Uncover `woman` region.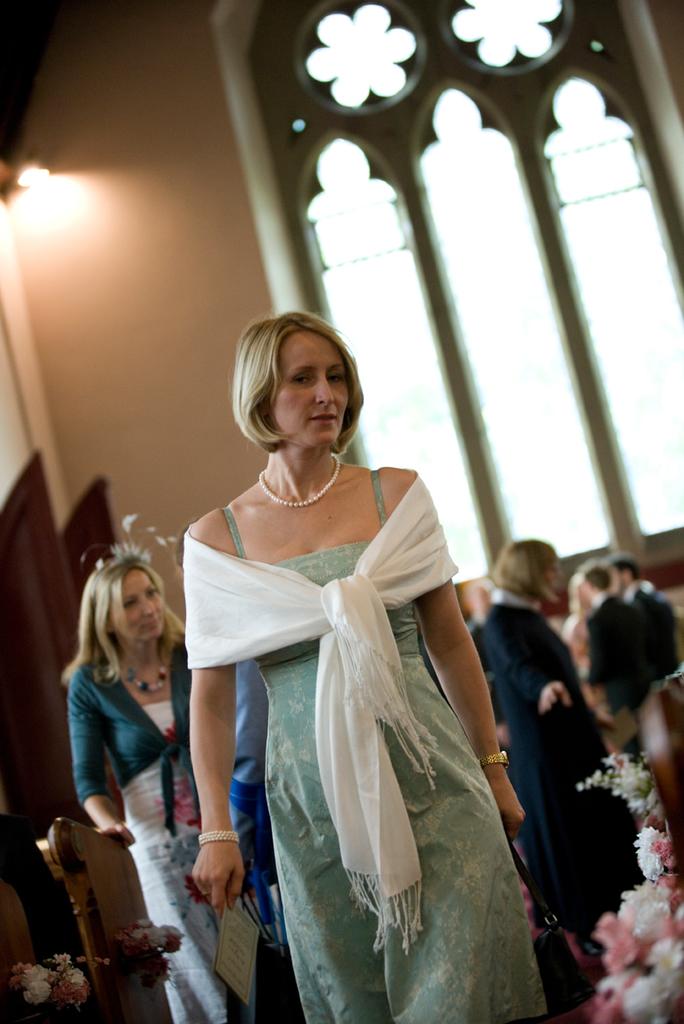
Uncovered: select_region(69, 531, 260, 1023).
